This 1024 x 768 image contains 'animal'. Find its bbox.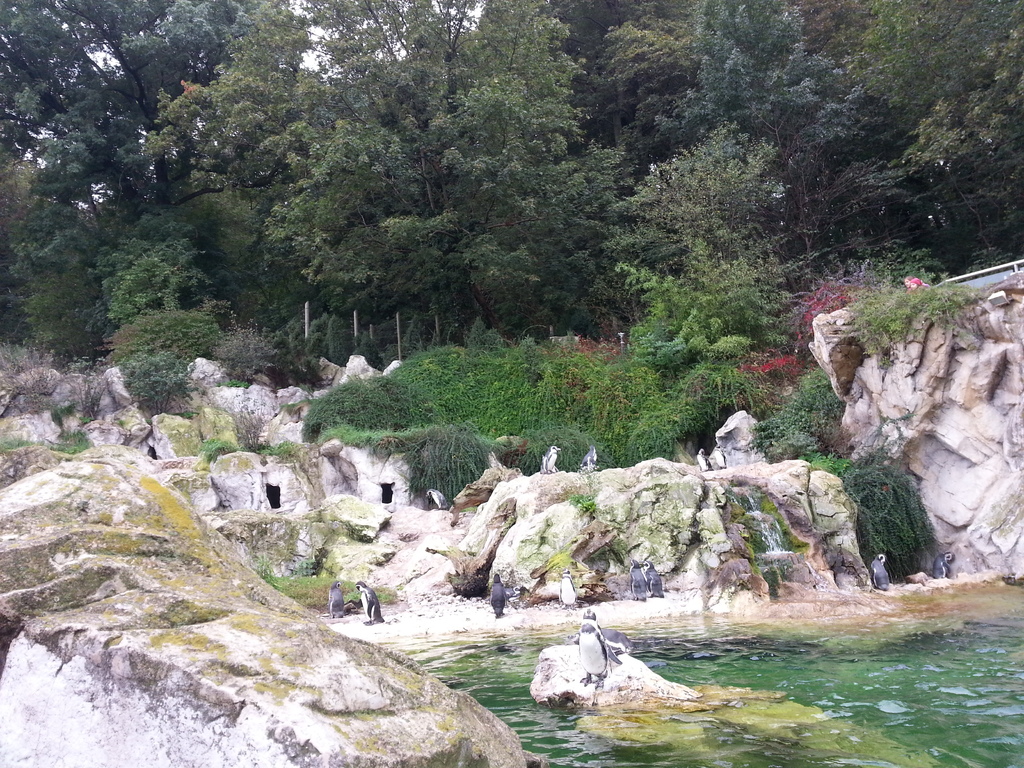
Rect(353, 576, 387, 630).
